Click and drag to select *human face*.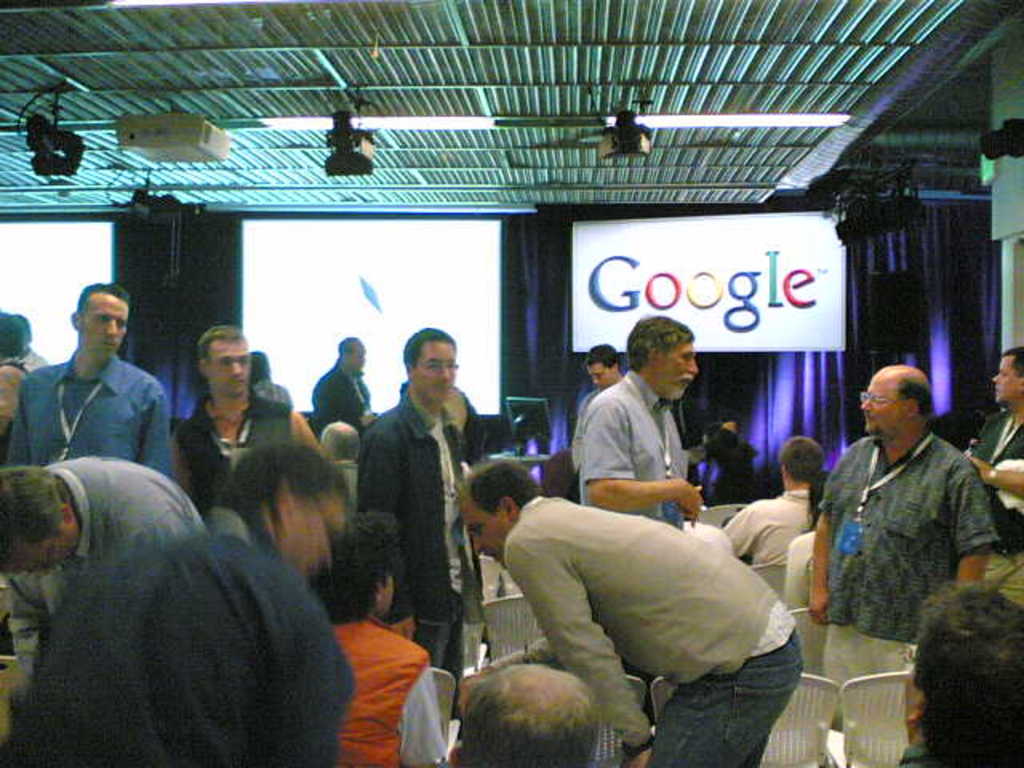
Selection: 590, 365, 608, 386.
